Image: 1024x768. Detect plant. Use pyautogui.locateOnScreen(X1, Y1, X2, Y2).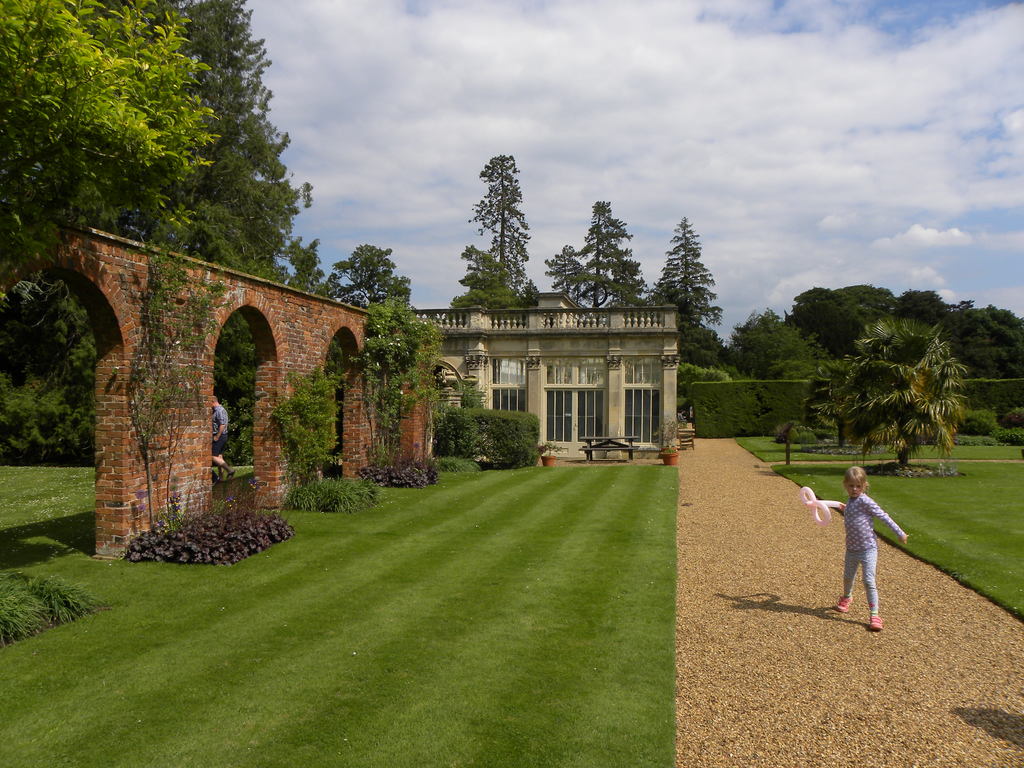
pyautogui.locateOnScreen(372, 447, 446, 492).
